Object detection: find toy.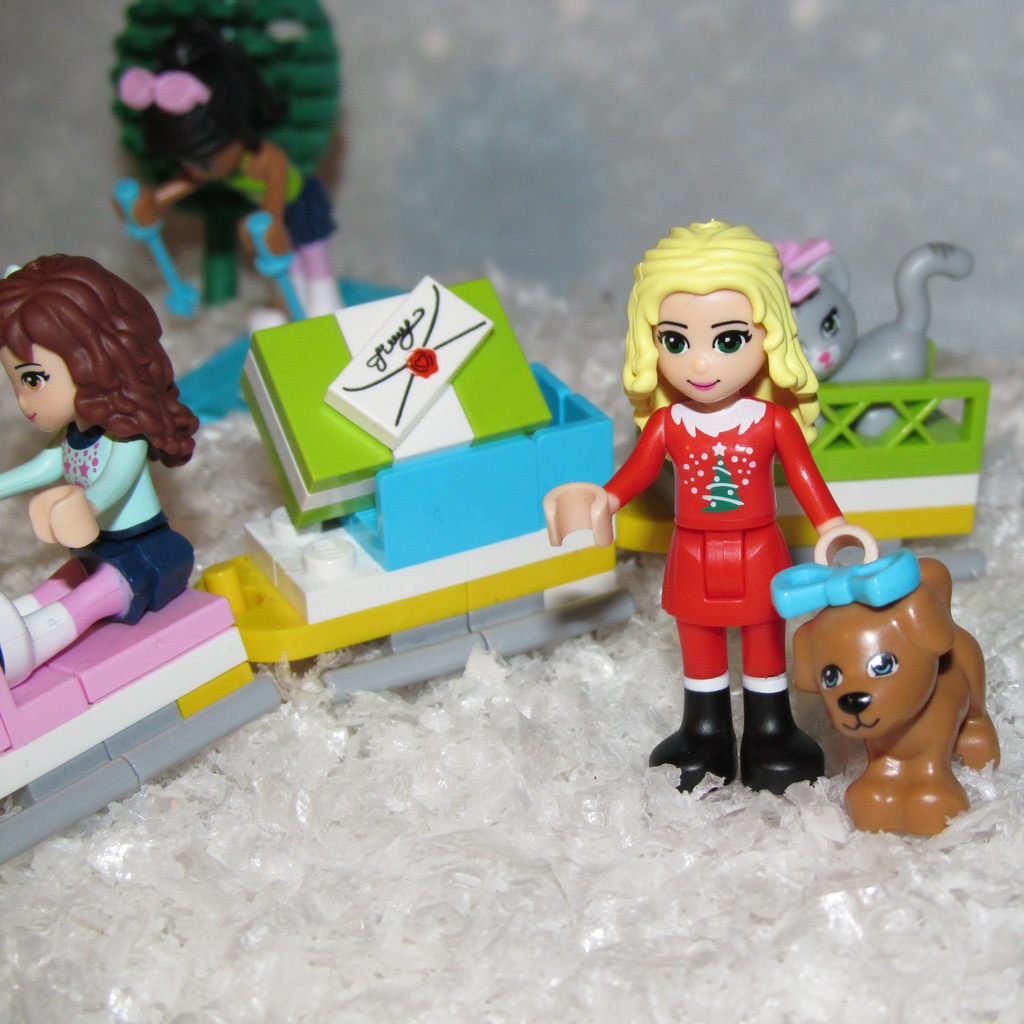
541:211:875:797.
